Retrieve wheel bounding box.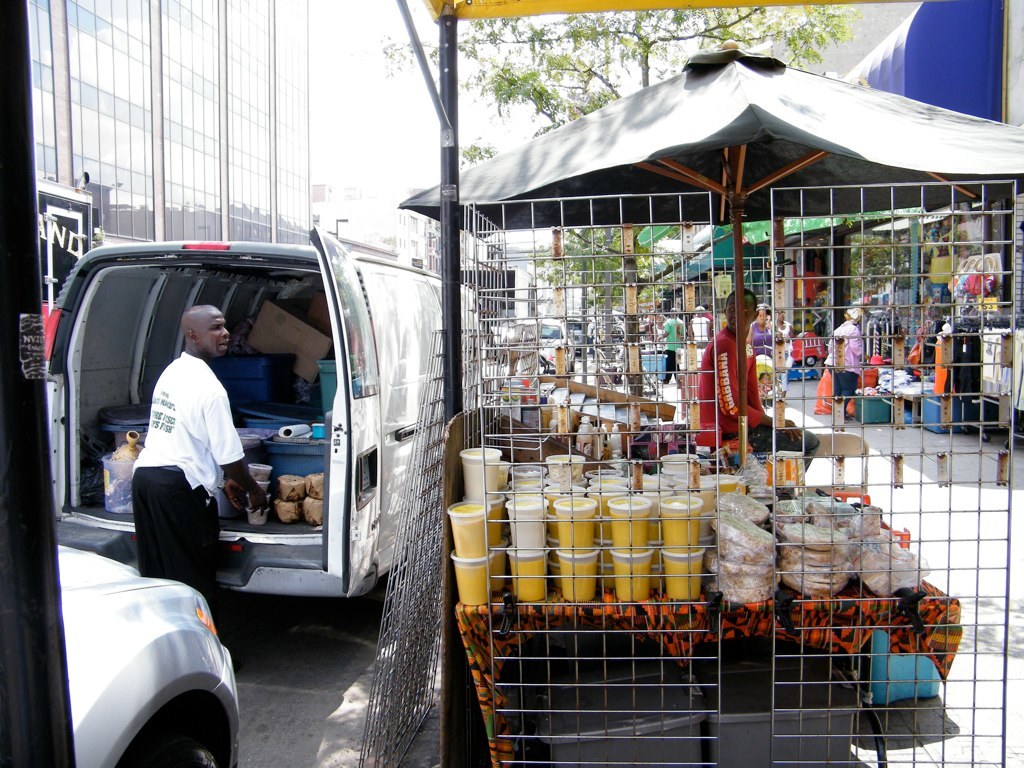
Bounding box: detection(105, 712, 222, 767).
